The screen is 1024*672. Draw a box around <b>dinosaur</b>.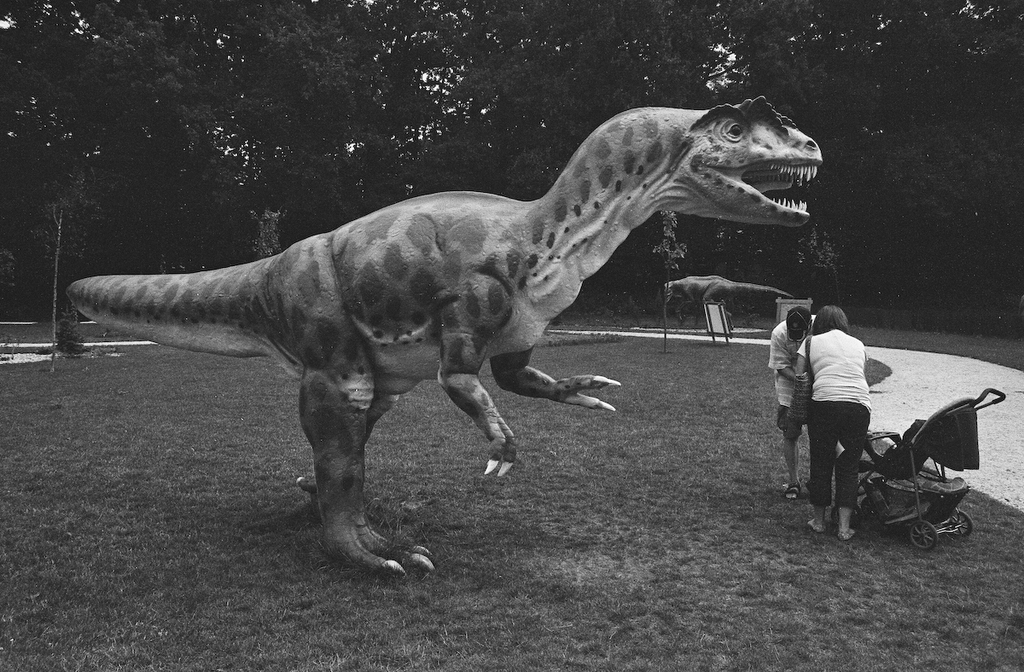
(left=62, top=96, right=823, bottom=578).
